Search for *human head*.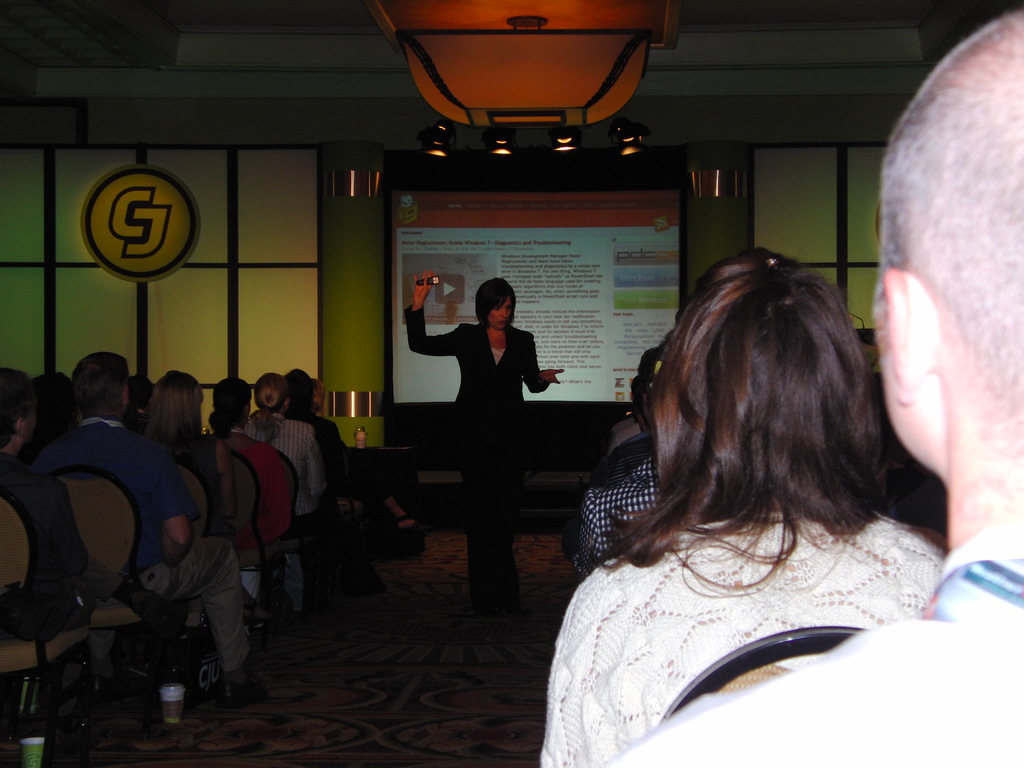
Found at x1=609, y1=248, x2=903, y2=572.
